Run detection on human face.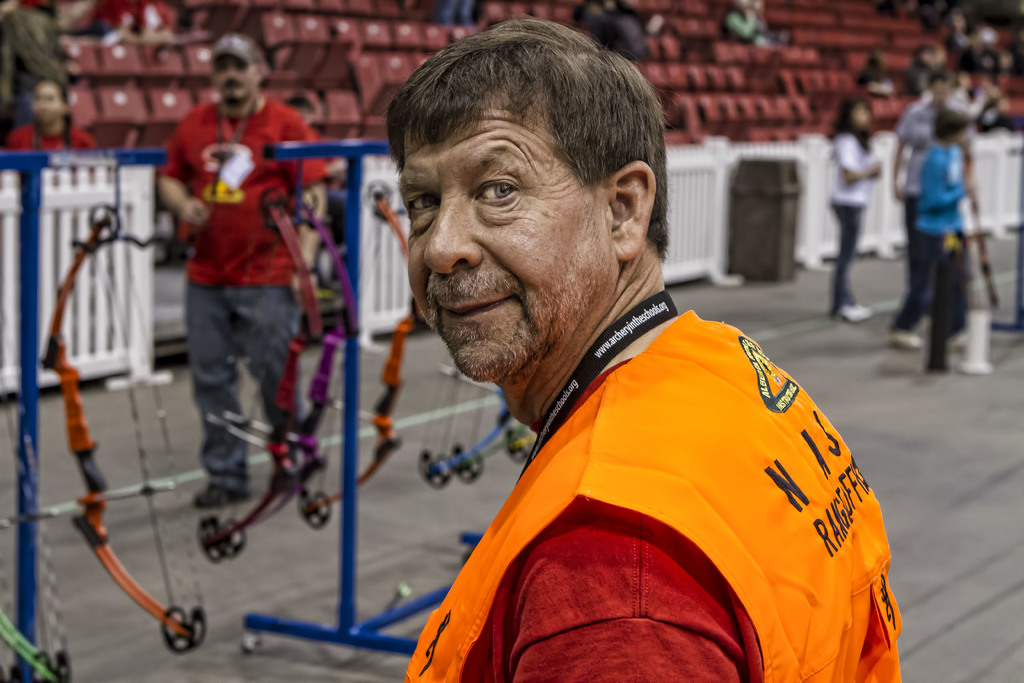
Result: {"x1": 36, "y1": 85, "x2": 67, "y2": 122}.
